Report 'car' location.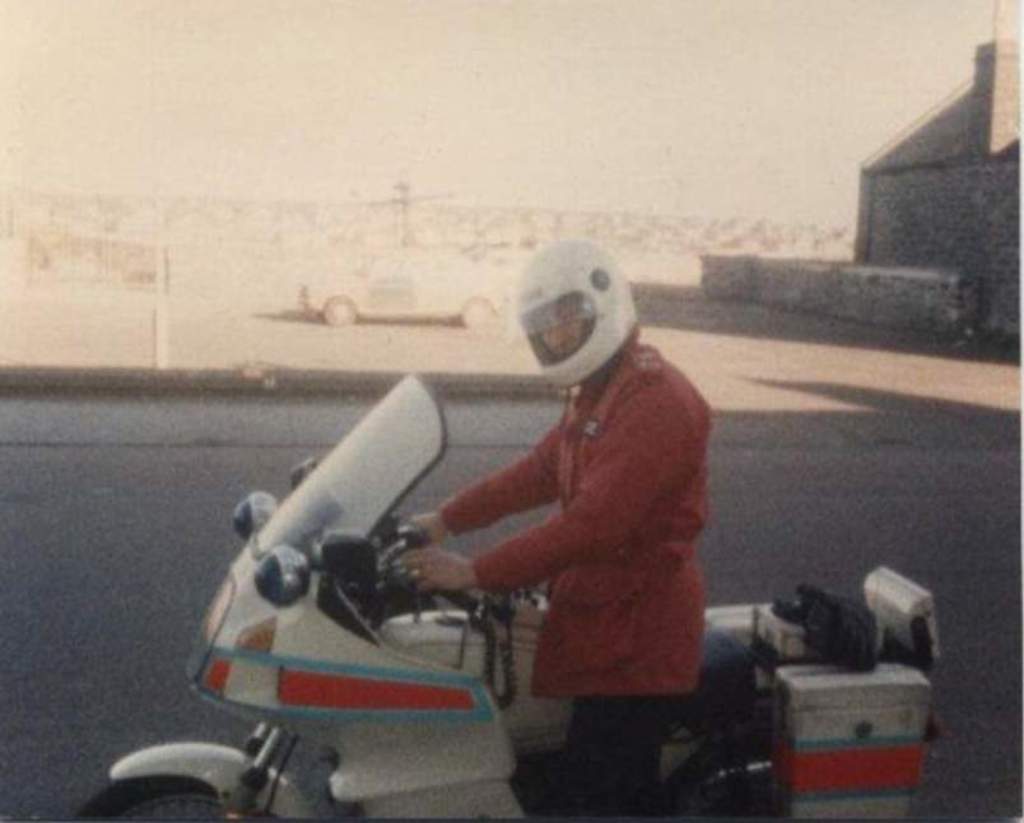
Report: {"x1": 301, "y1": 251, "x2": 503, "y2": 330}.
